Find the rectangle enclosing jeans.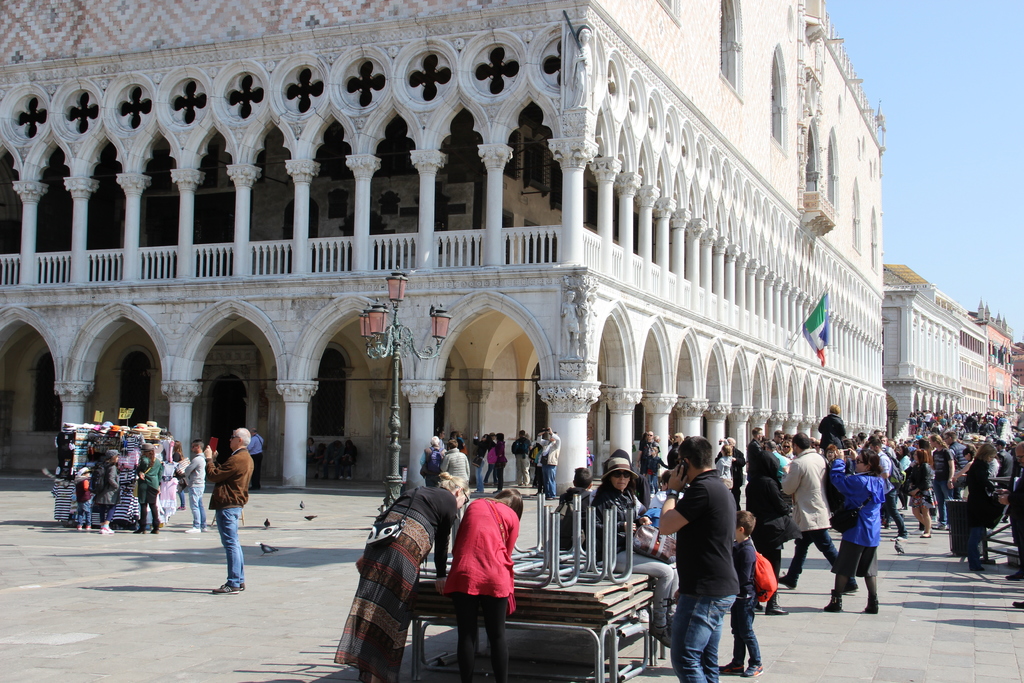
498 459 511 487.
